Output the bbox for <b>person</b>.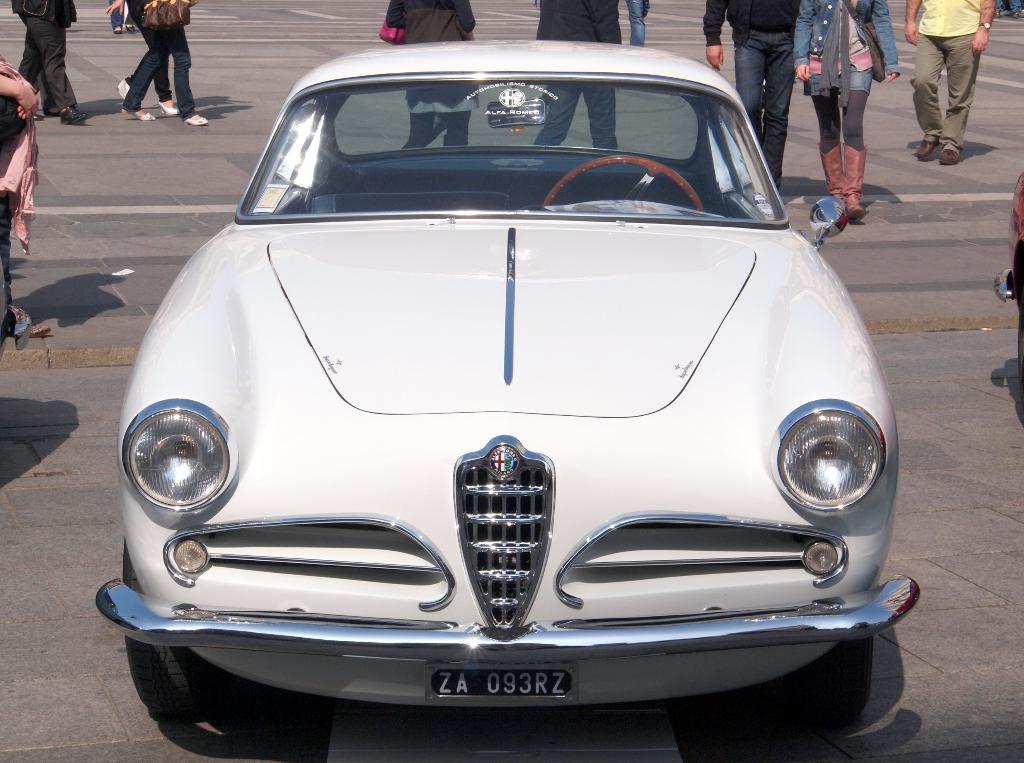
[x1=531, y1=0, x2=650, y2=165].
